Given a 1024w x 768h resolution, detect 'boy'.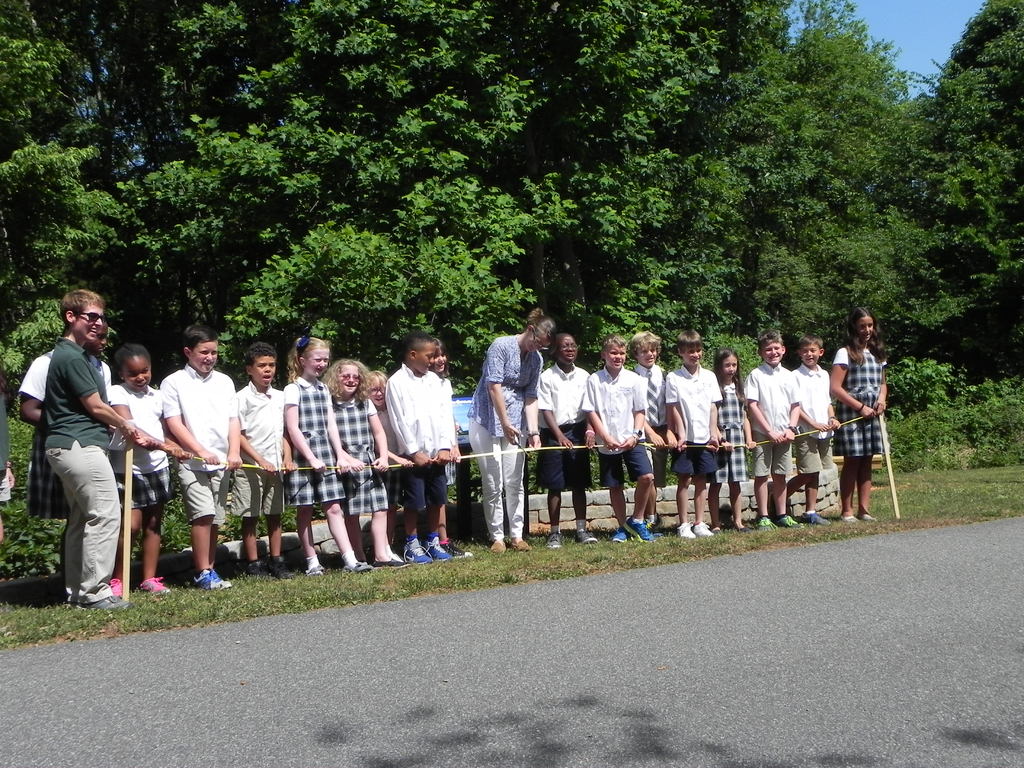
x1=380, y1=330, x2=458, y2=566.
